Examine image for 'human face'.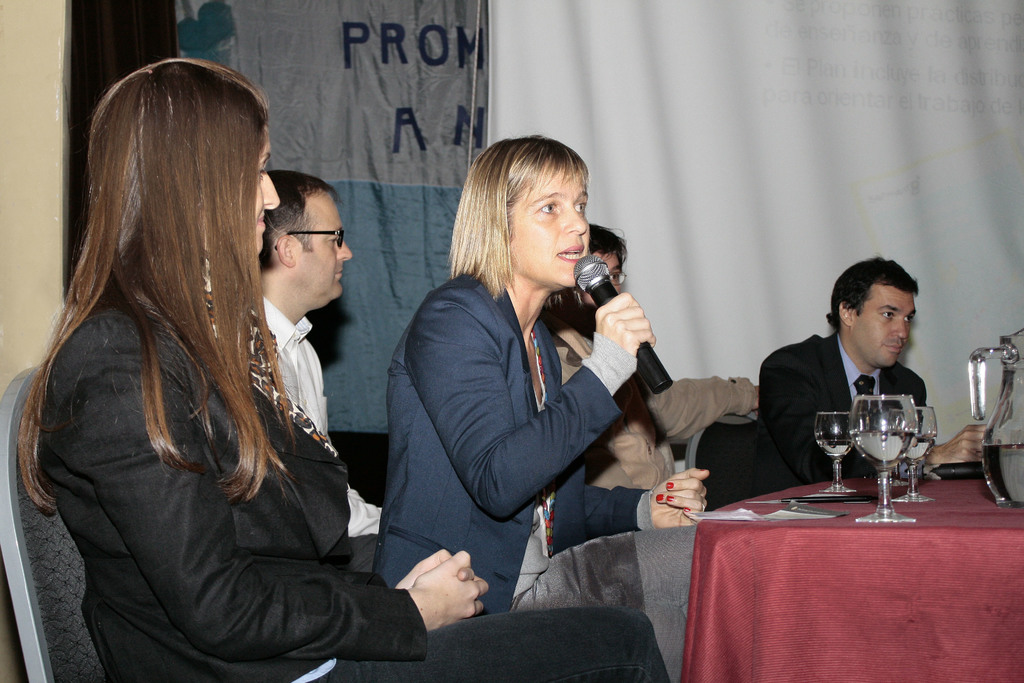
Examination result: x1=850 y1=282 x2=918 y2=367.
